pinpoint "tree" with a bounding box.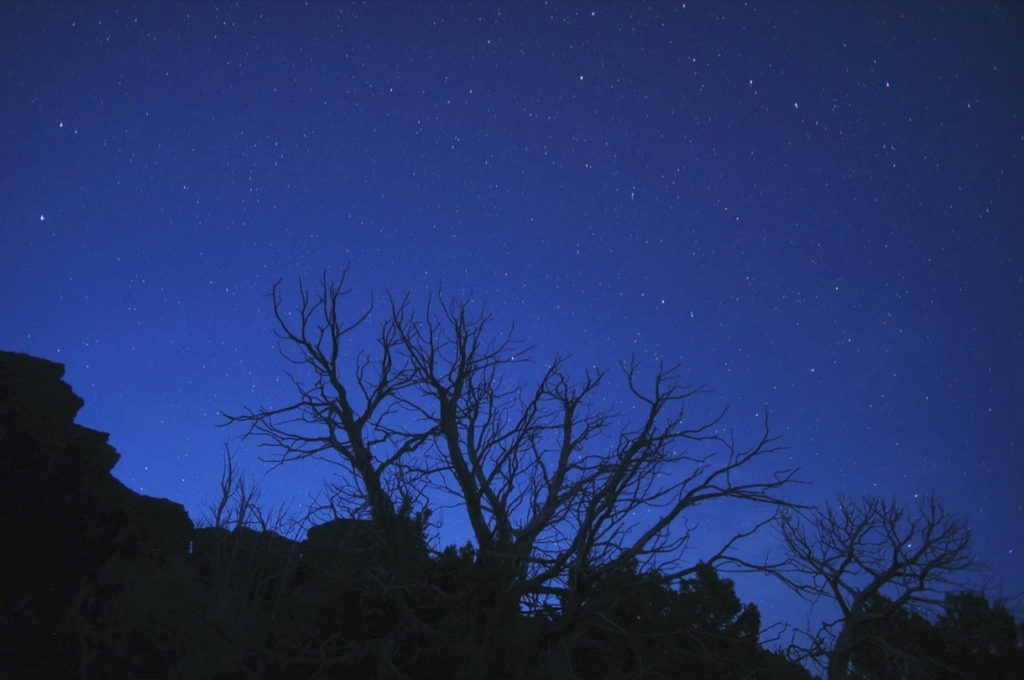
crop(210, 259, 813, 679).
